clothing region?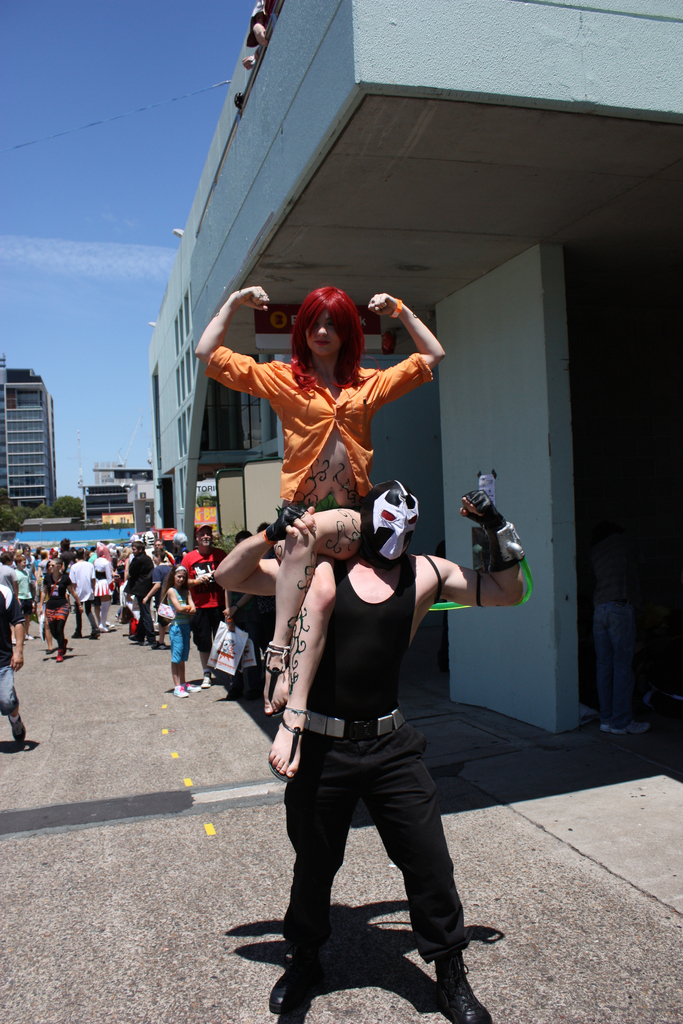
164/589/193/664
